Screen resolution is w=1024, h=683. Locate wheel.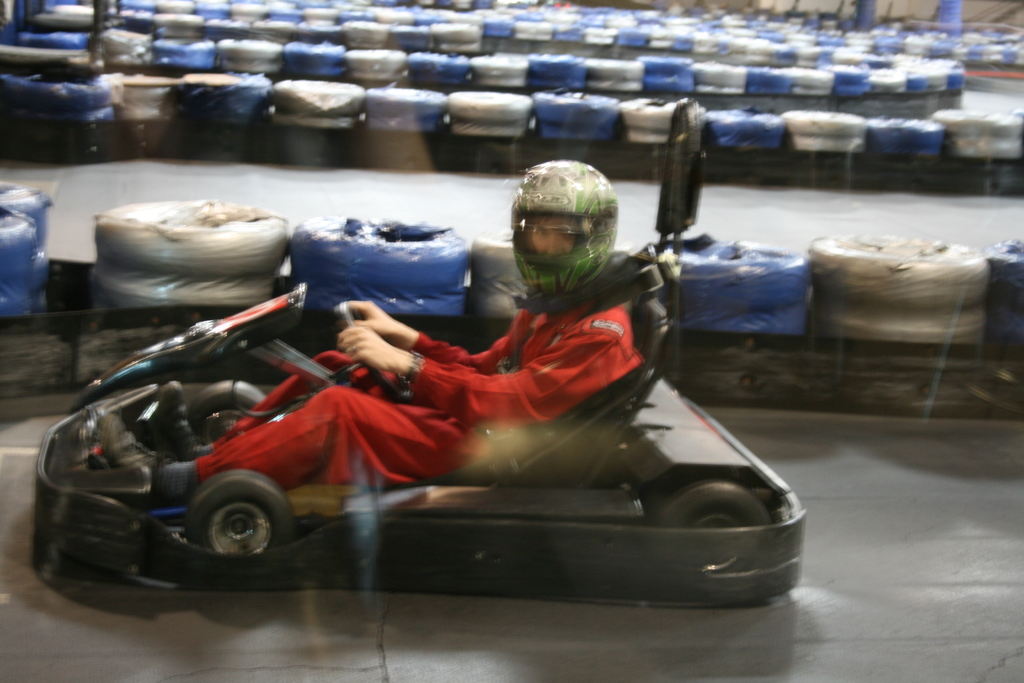
<bbox>785, 110, 868, 136</bbox>.
